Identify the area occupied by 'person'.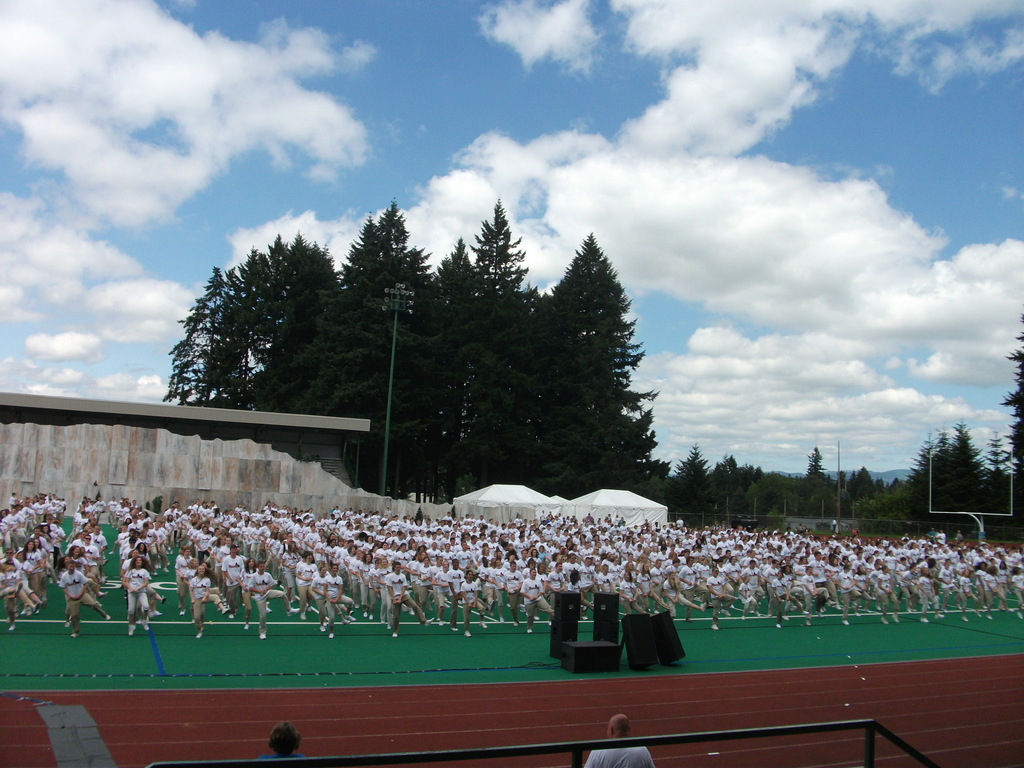
Area: bbox(725, 556, 739, 591).
